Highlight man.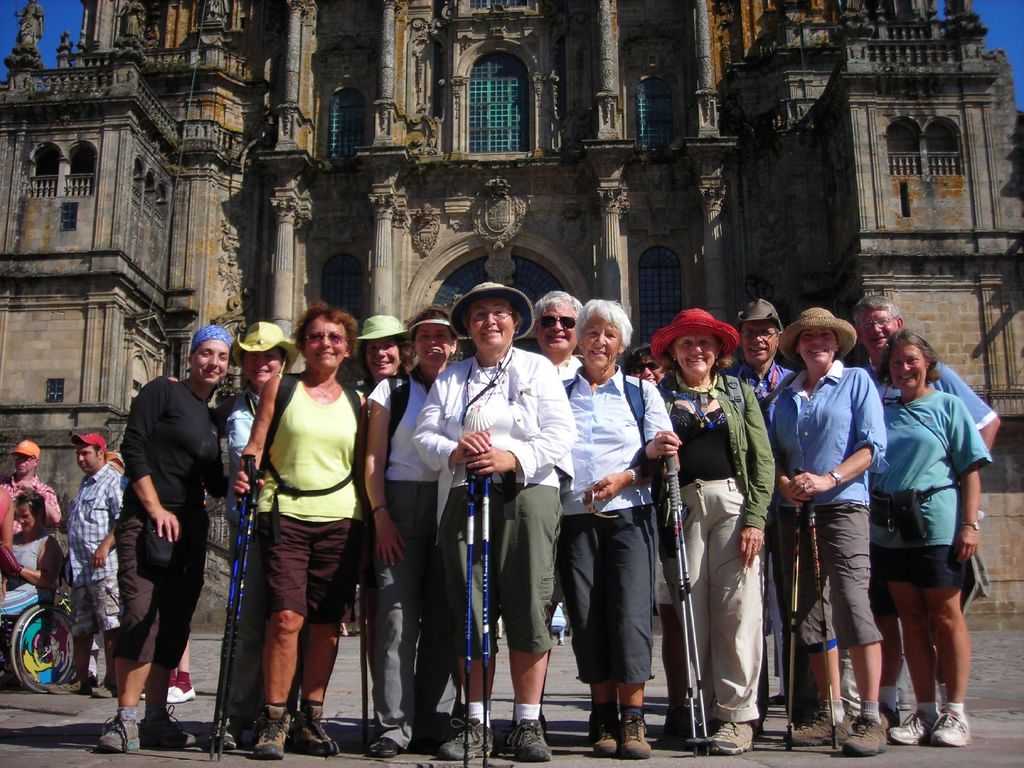
Highlighted region: Rect(36, 426, 129, 703).
